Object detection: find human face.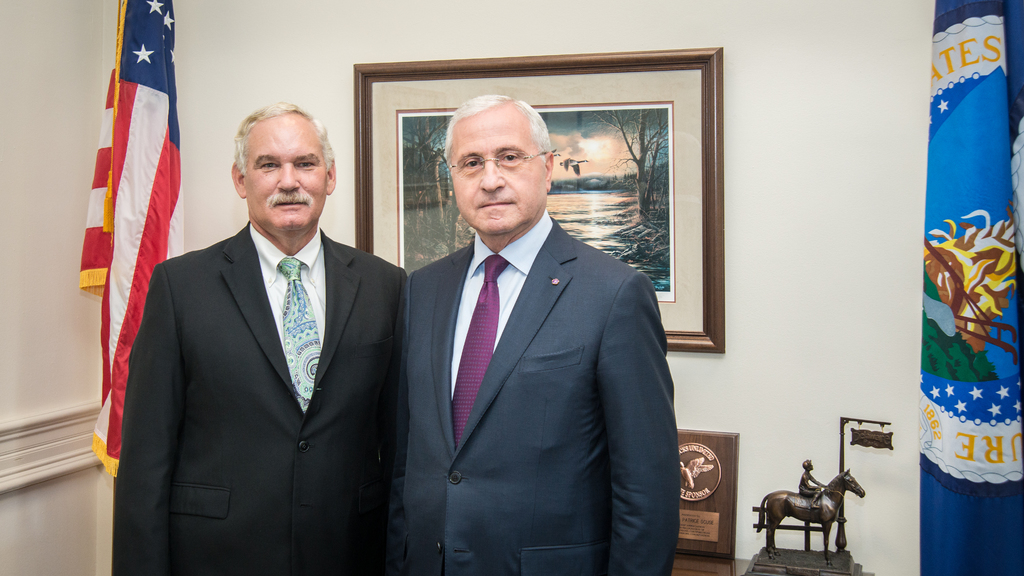
{"left": 247, "top": 117, "right": 328, "bottom": 230}.
